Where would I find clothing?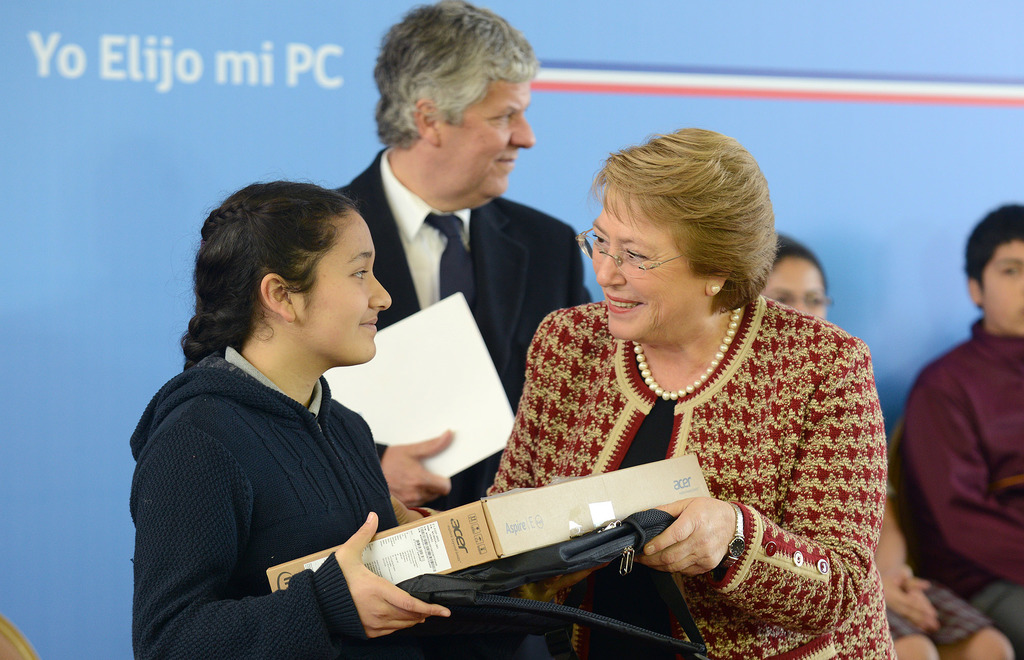
At (x1=328, y1=142, x2=595, y2=659).
